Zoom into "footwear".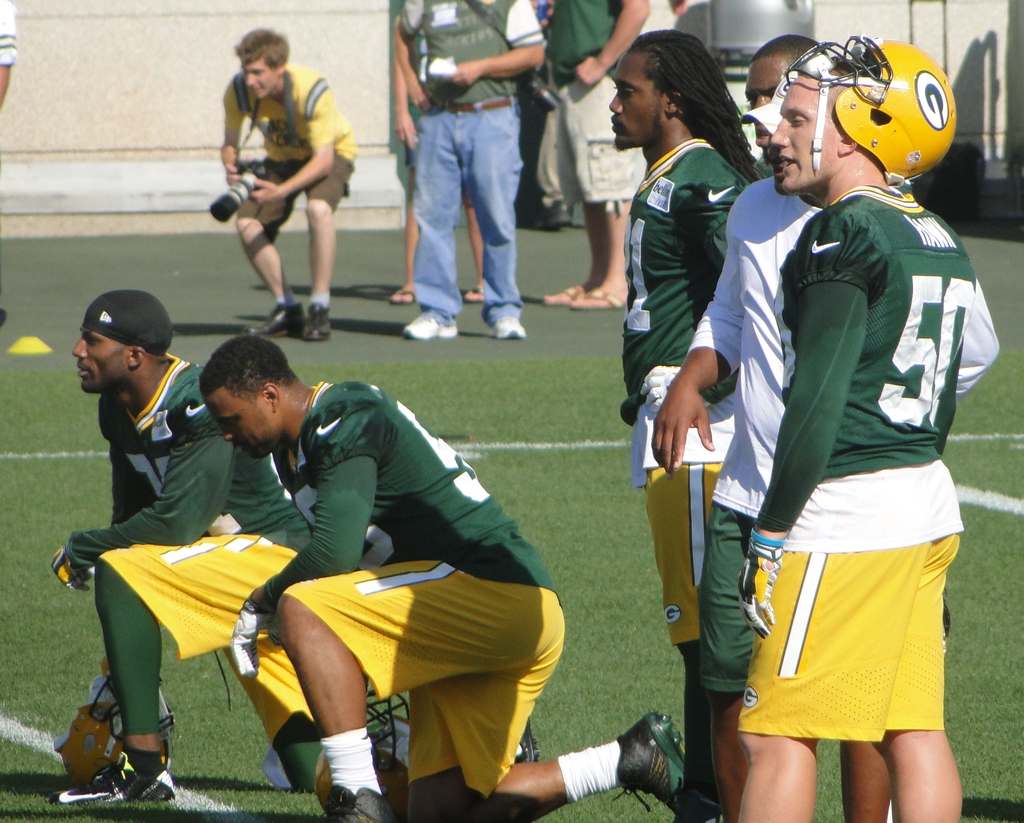
Zoom target: [left=569, top=289, right=620, bottom=307].
